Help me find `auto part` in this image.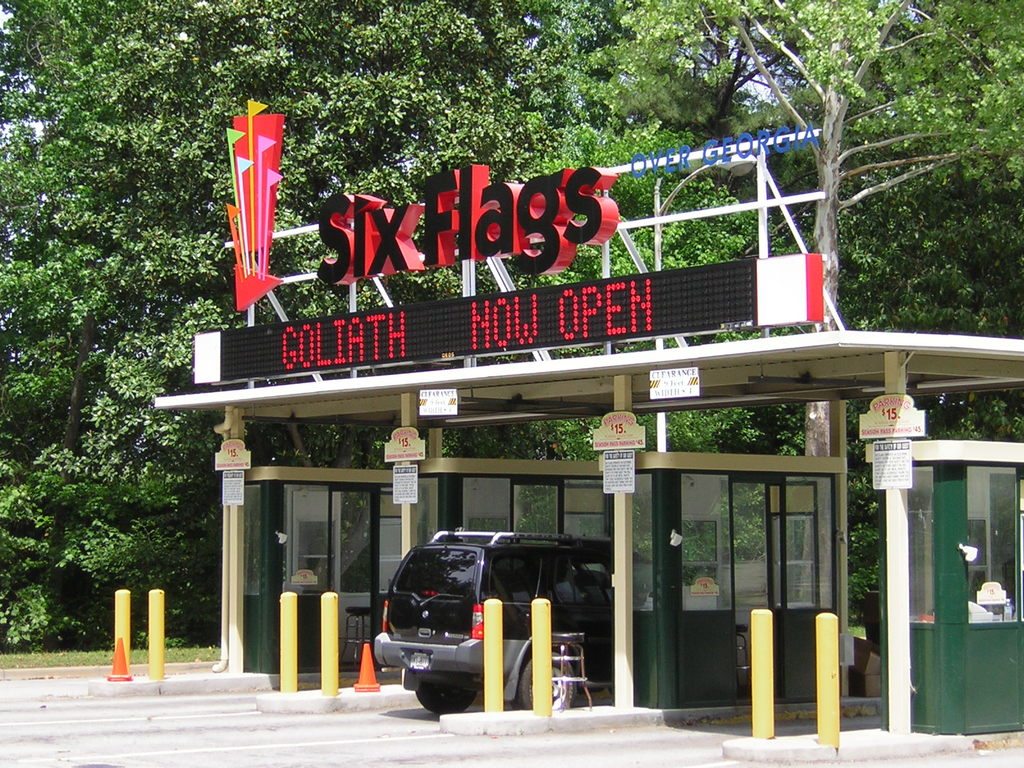
Found it: (382, 545, 483, 607).
